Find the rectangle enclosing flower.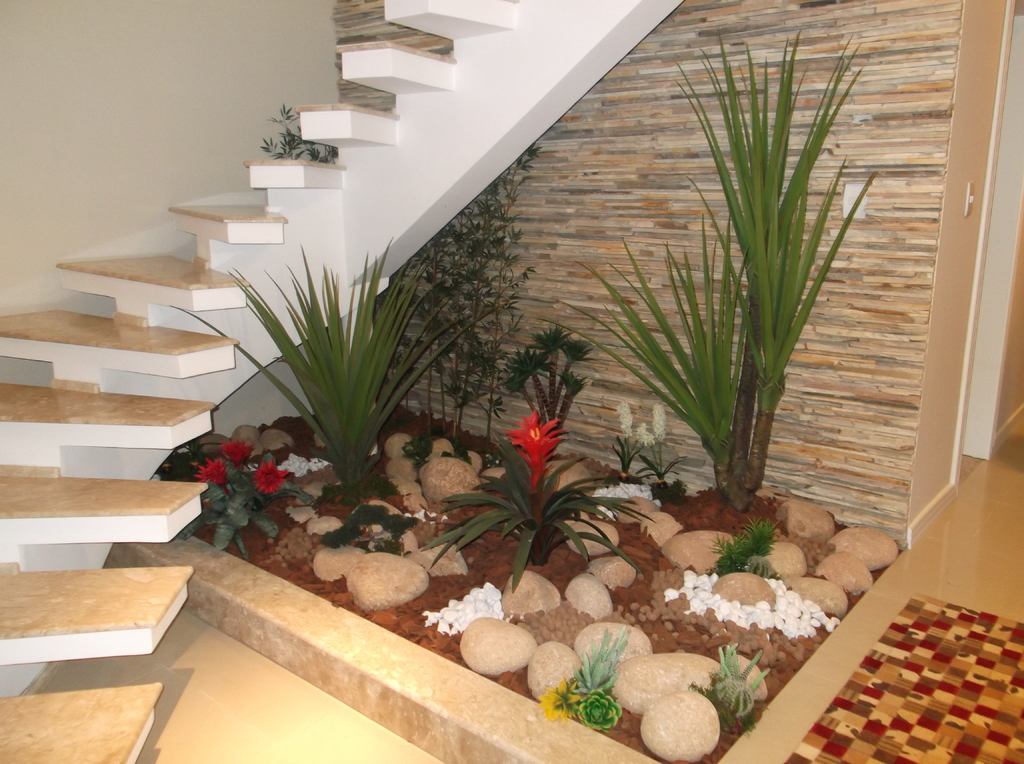
BBox(221, 438, 256, 468).
